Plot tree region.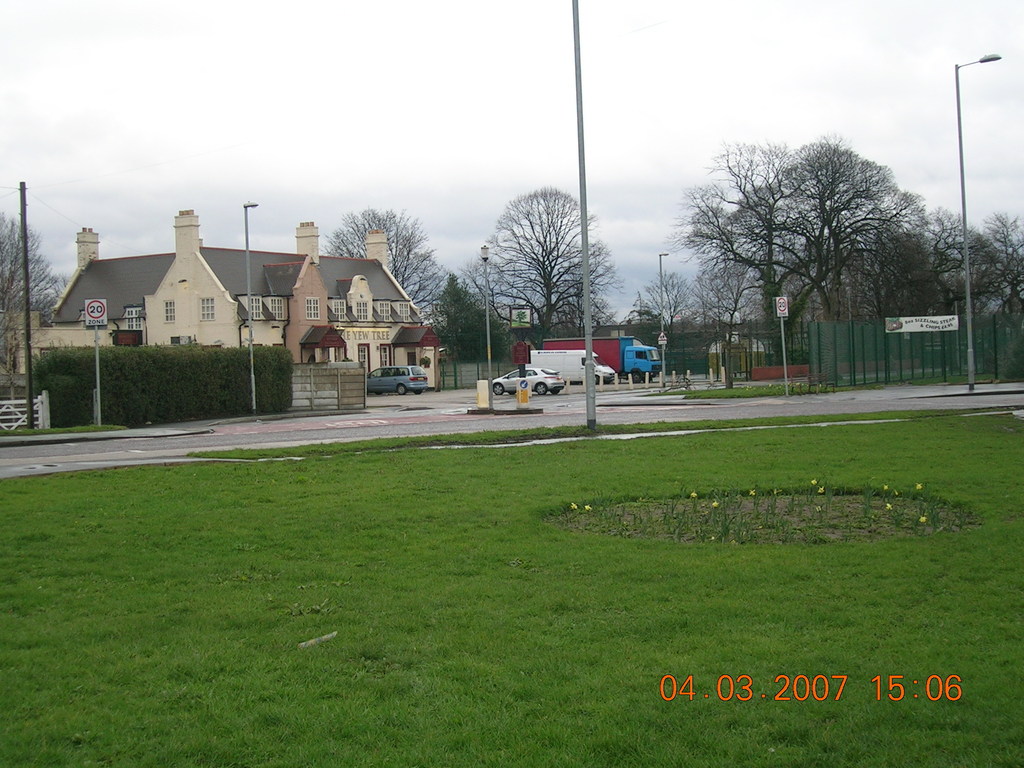
Plotted at (969,209,1023,323).
